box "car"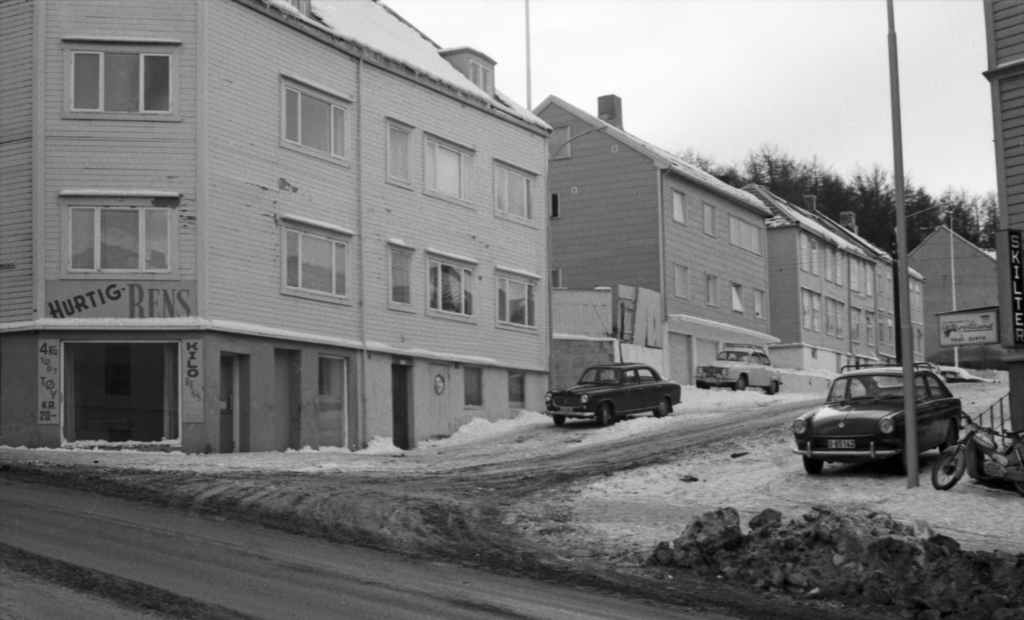
<box>794,363,965,469</box>
